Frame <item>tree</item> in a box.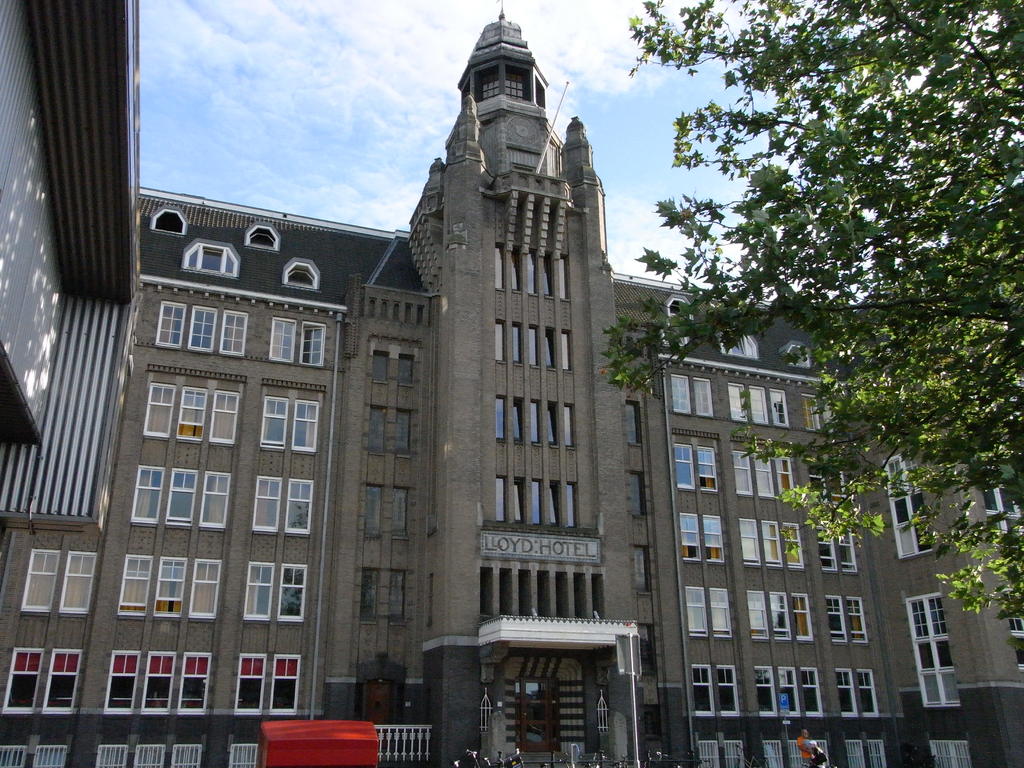
bbox=(593, 0, 1023, 610).
